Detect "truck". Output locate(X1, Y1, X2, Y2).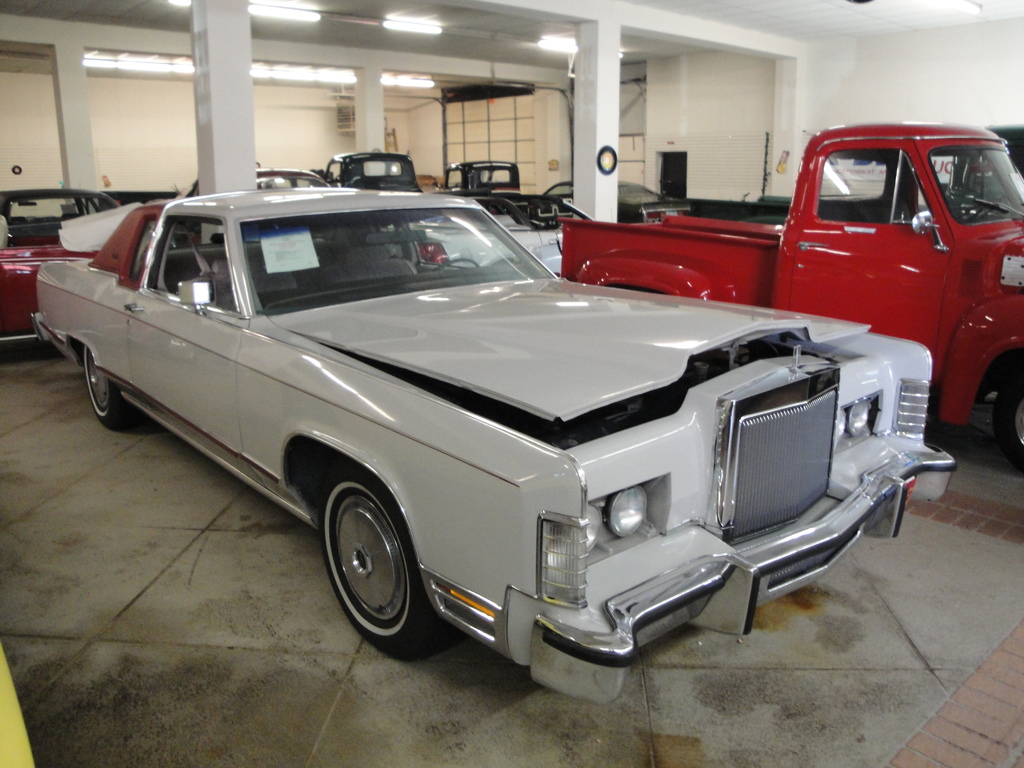
locate(563, 139, 1023, 418).
